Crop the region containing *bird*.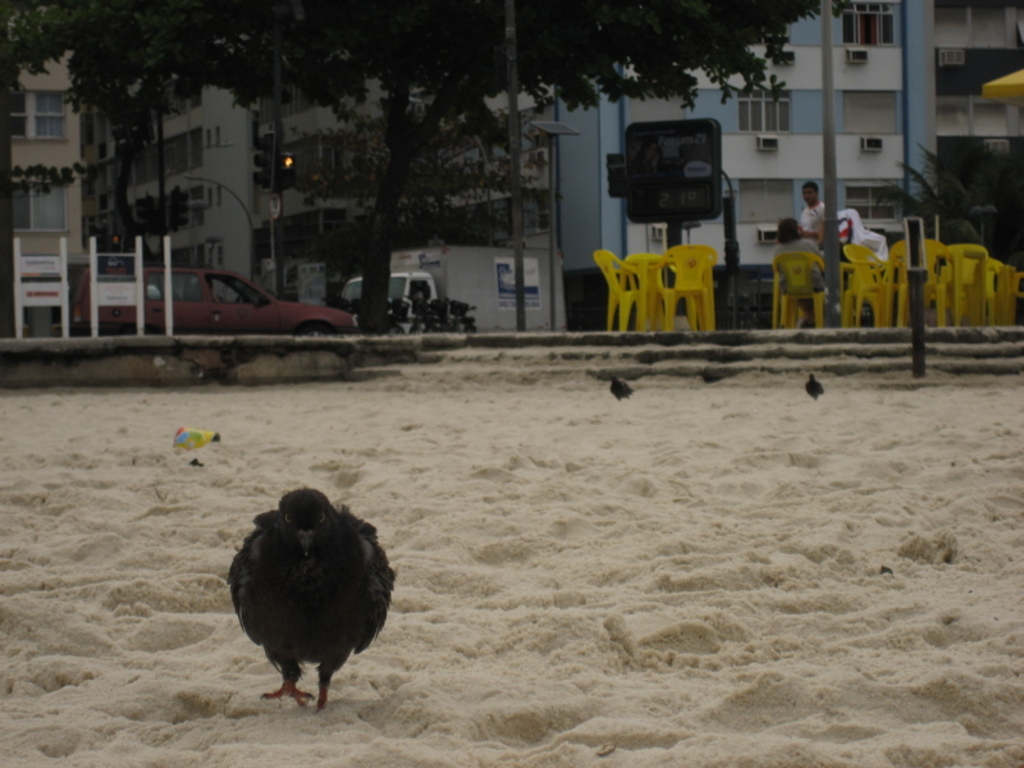
Crop region: [608,367,636,407].
